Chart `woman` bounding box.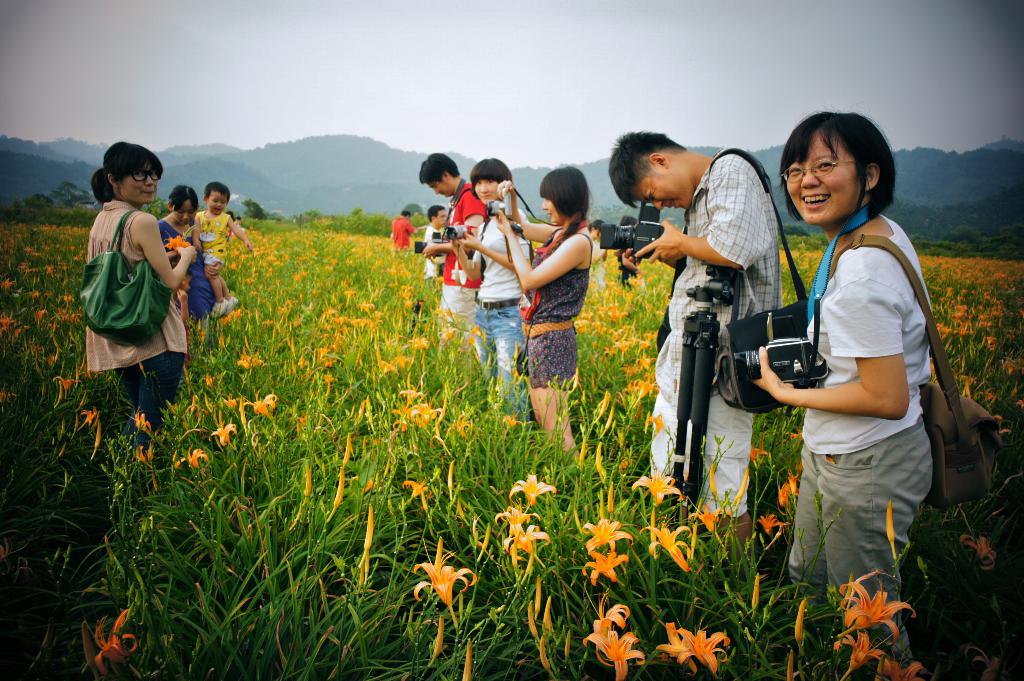
Charted: <bbox>755, 113, 936, 680</bbox>.
